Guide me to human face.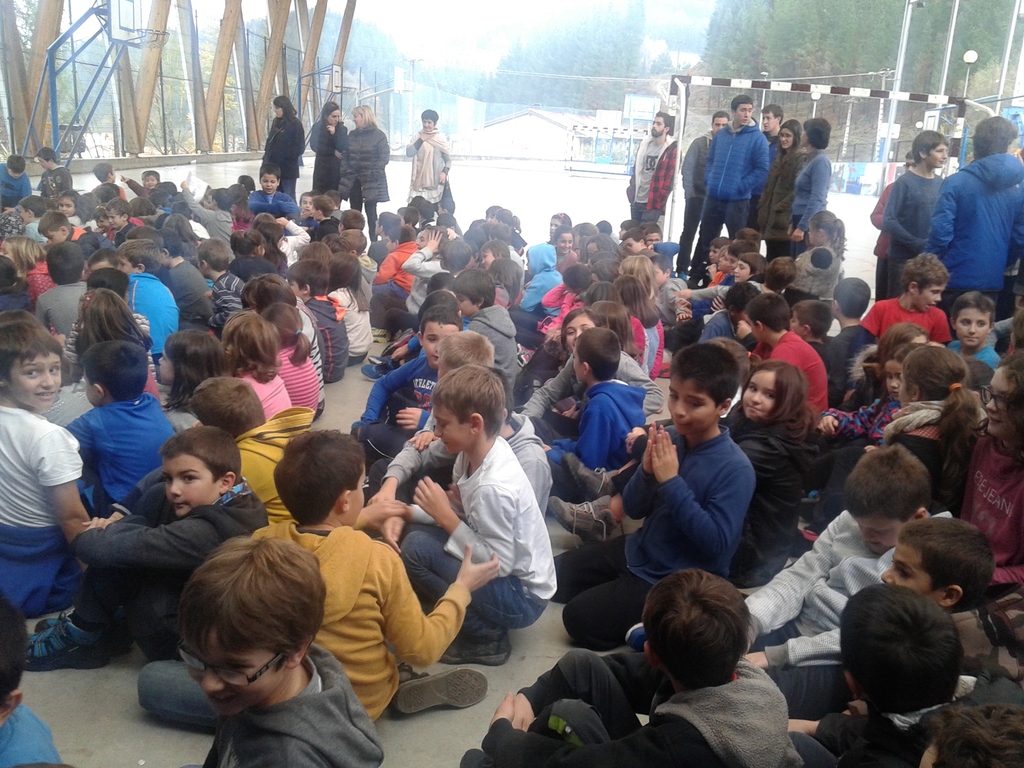
Guidance: detection(738, 371, 779, 420).
